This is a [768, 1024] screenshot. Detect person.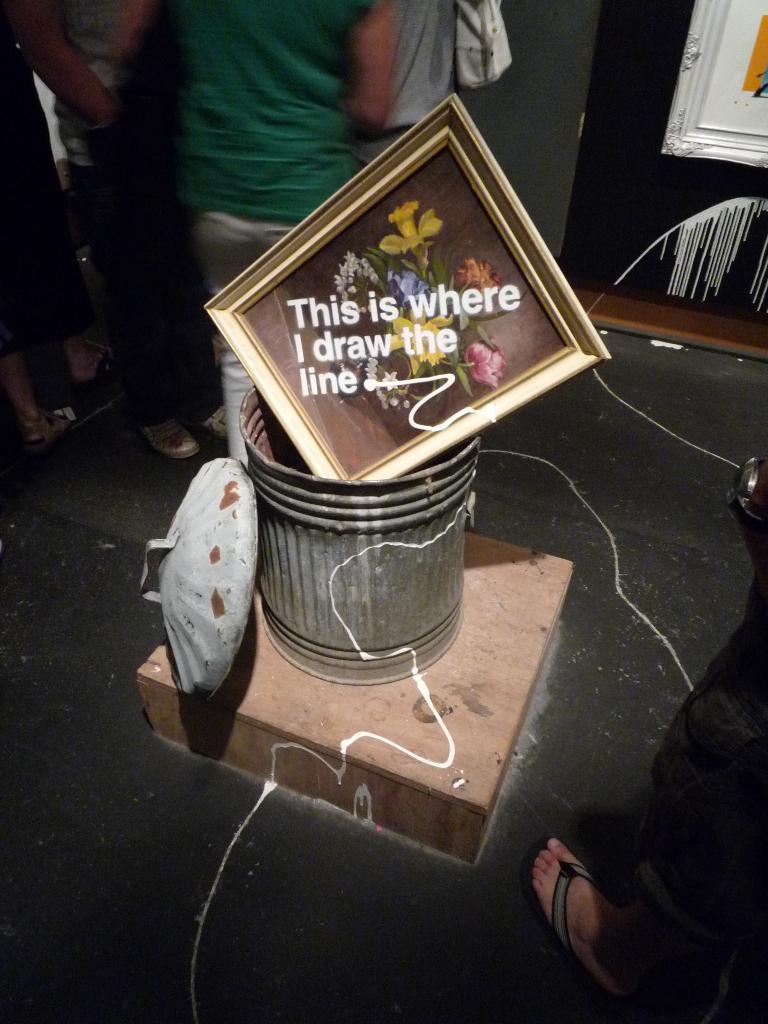
<box>21,0,203,463</box>.
